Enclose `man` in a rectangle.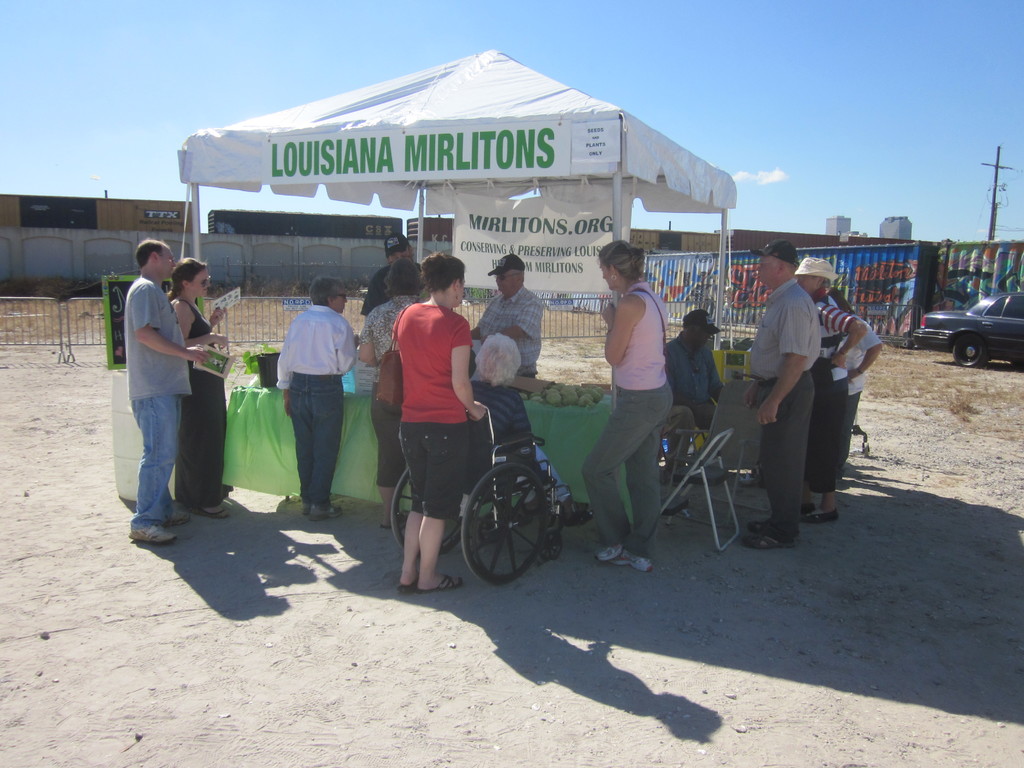
<region>794, 259, 867, 522</region>.
